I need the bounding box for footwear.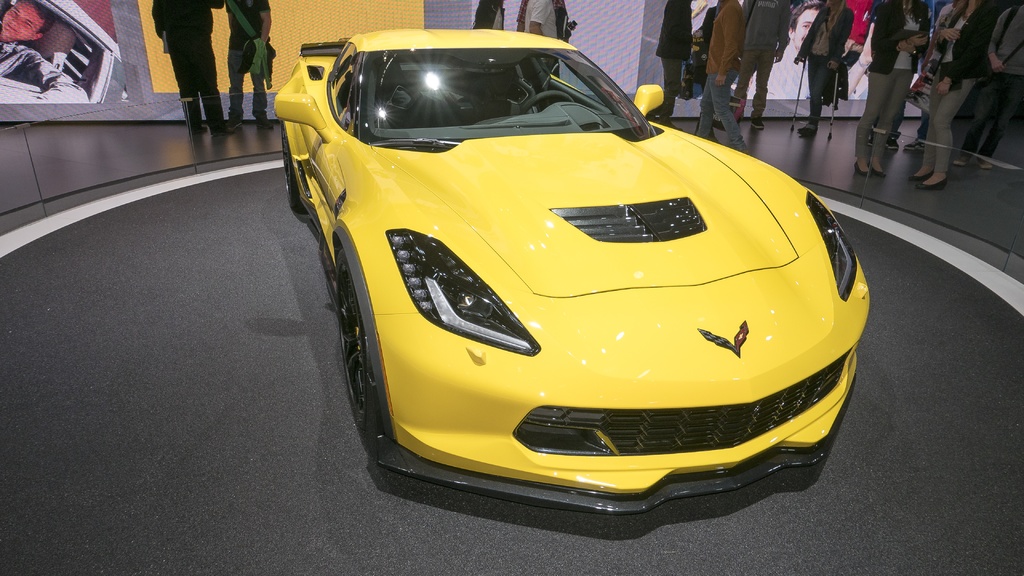
Here it is: crop(918, 141, 926, 151).
